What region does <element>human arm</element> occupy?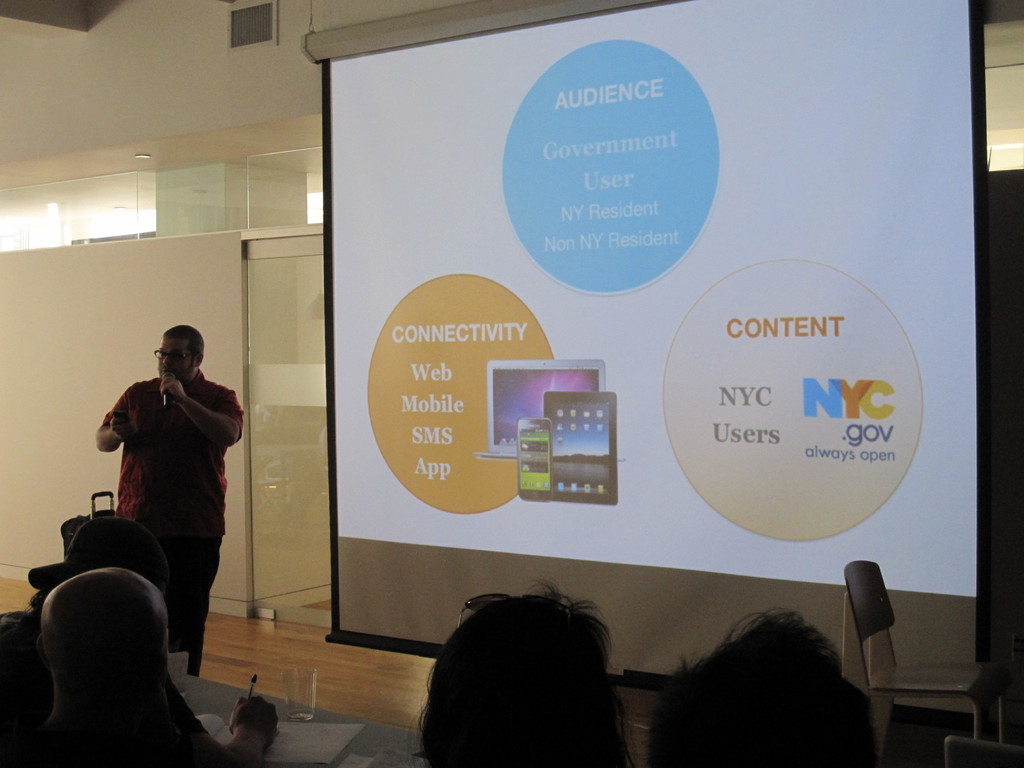
[177, 384, 246, 486].
